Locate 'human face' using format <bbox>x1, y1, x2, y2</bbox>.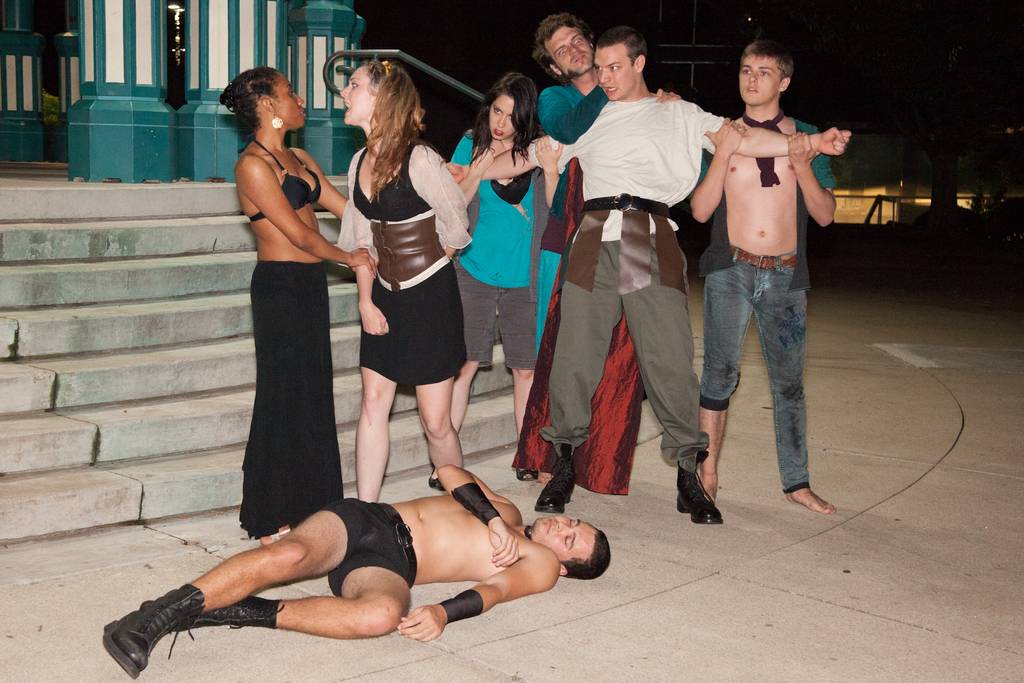
<bbox>596, 45, 636, 103</bbox>.
